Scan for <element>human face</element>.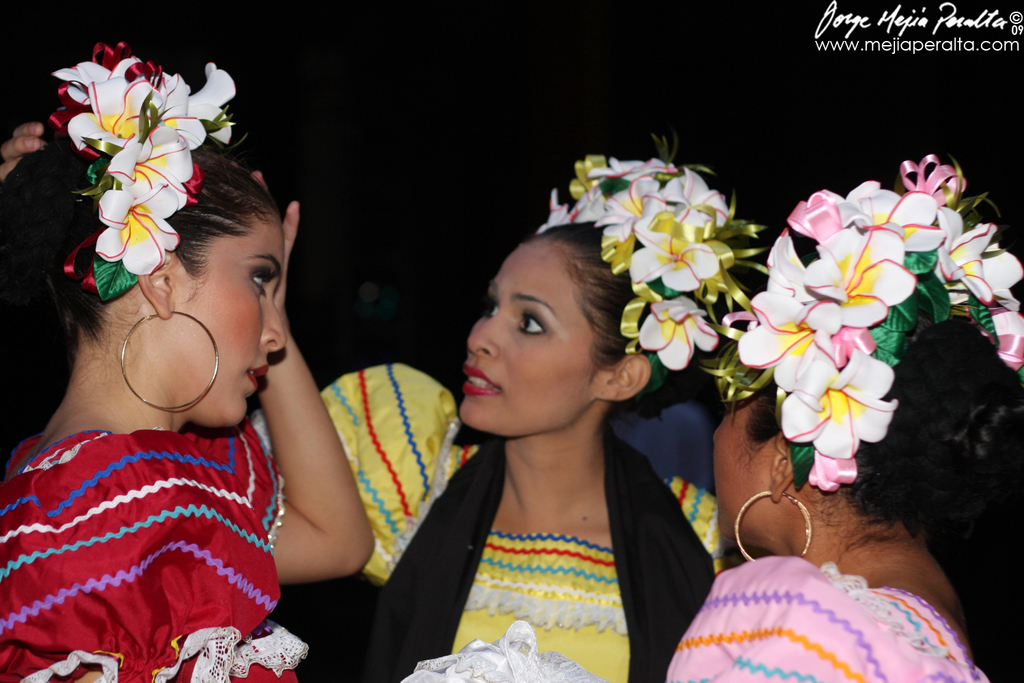
Scan result: crop(181, 211, 293, 418).
